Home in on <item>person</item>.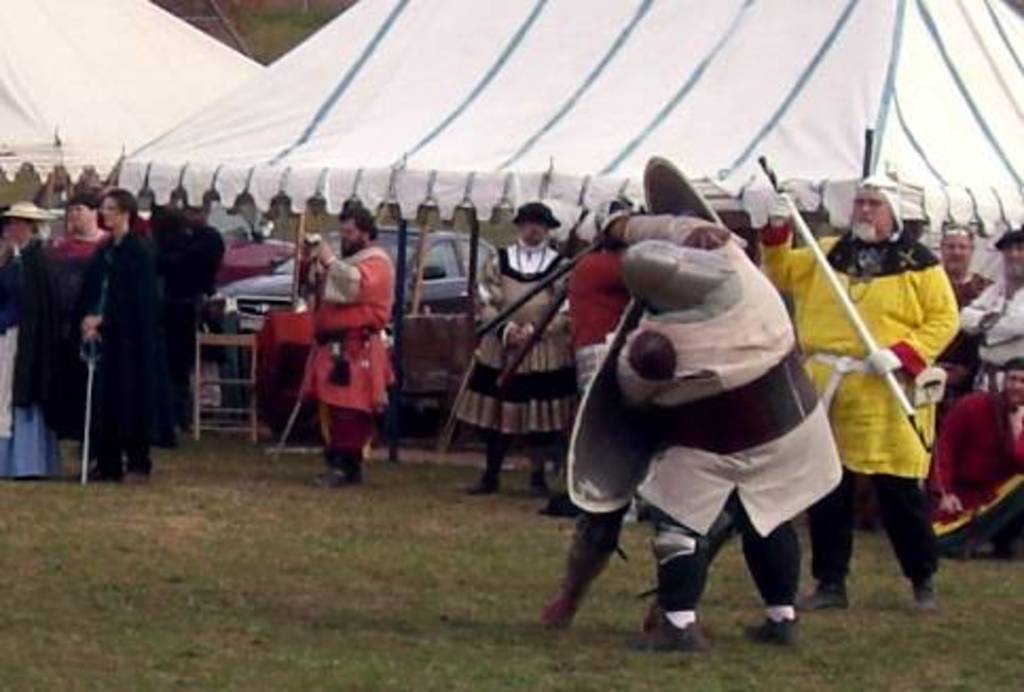
Homed in at Rect(749, 176, 961, 607).
